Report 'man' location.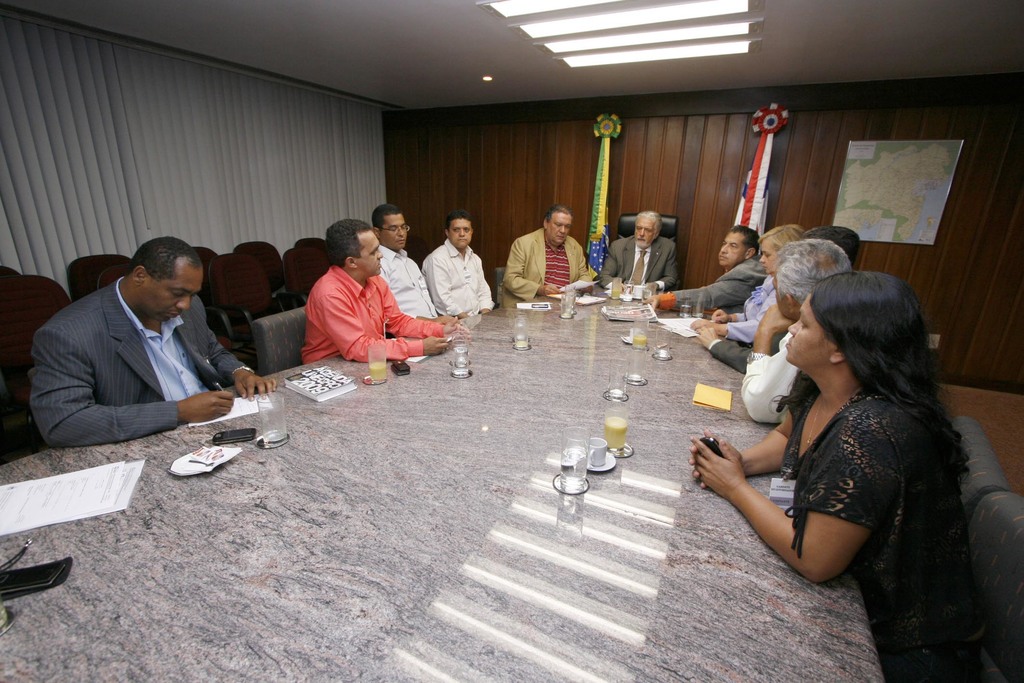
Report: [500,199,594,302].
